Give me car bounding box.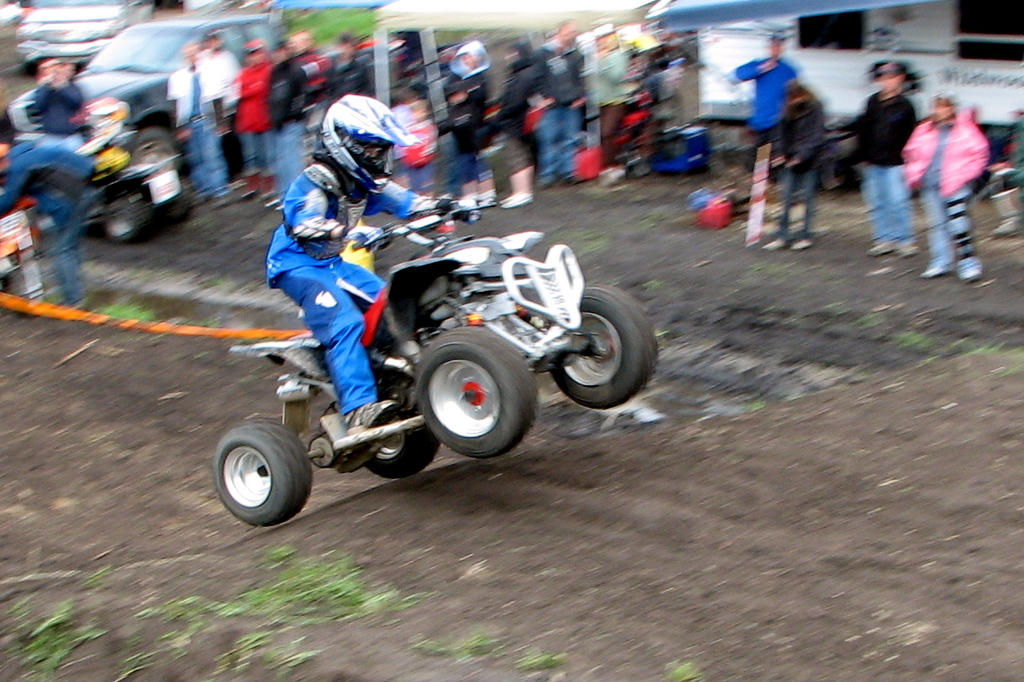
x1=11, y1=3, x2=292, y2=166.
